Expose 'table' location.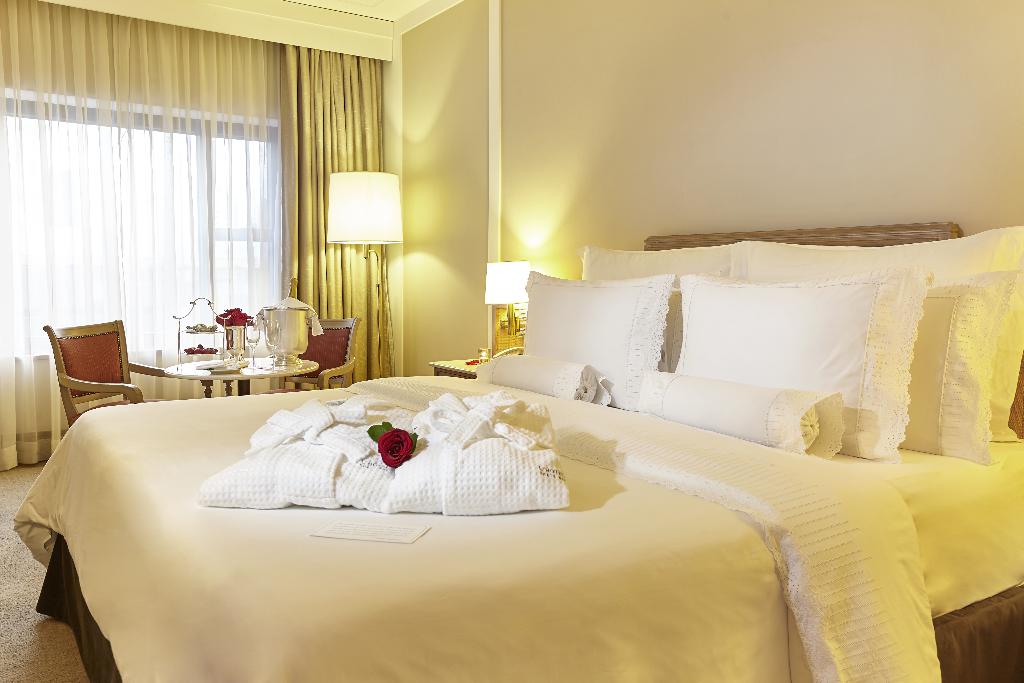
Exposed at rect(165, 357, 318, 396).
